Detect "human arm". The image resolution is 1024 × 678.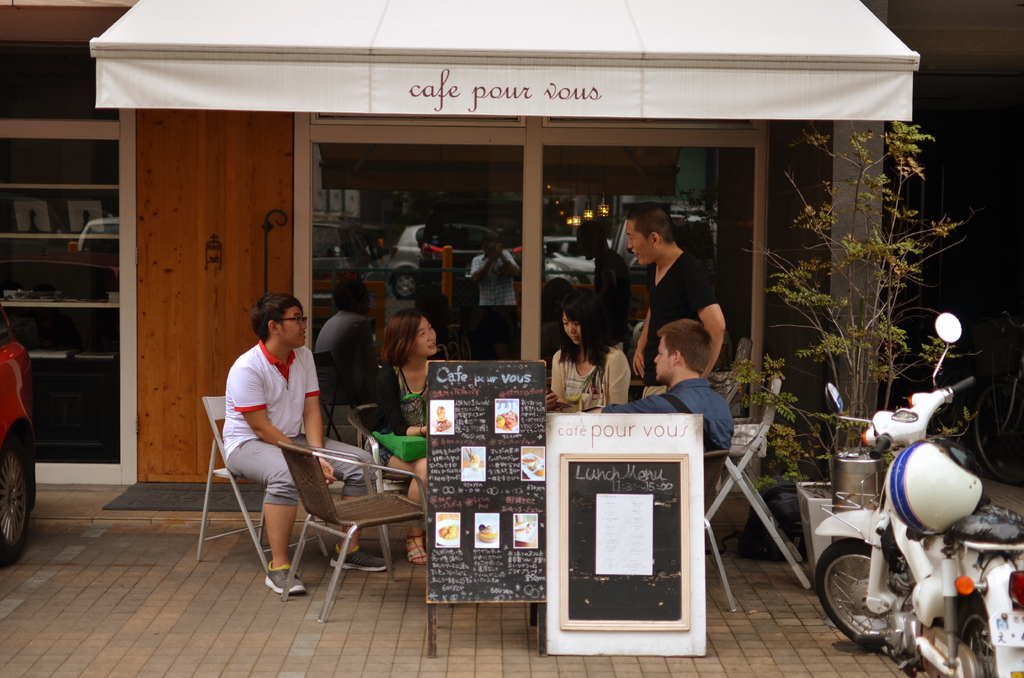
[602, 395, 678, 415].
